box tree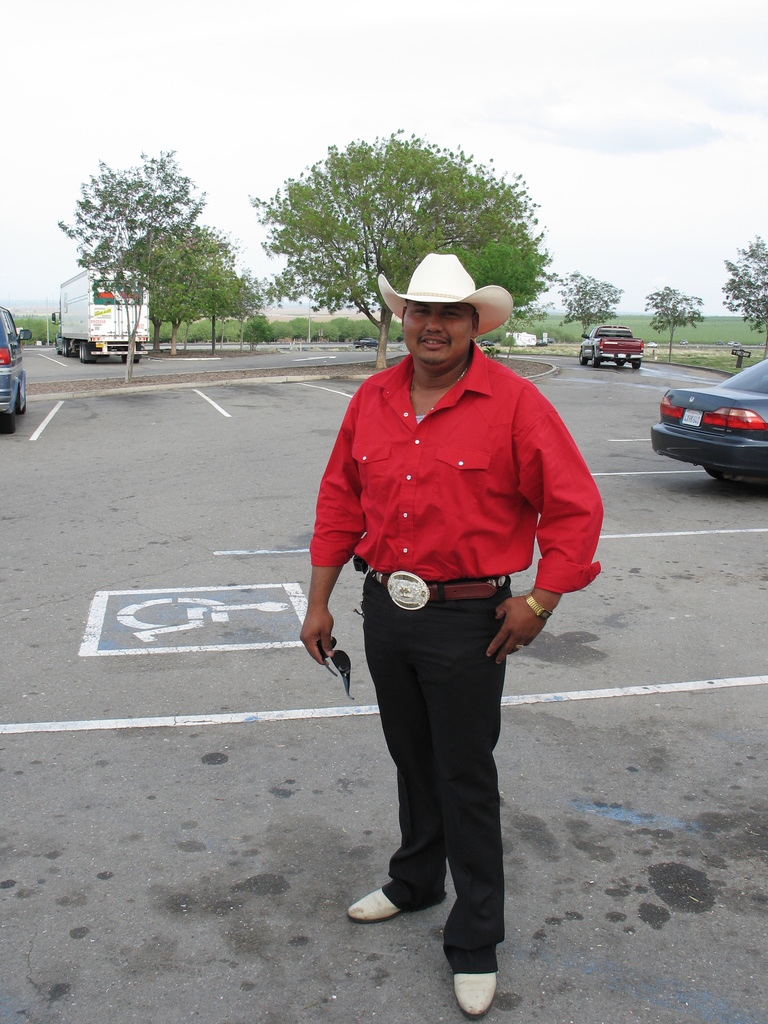
(left=634, top=287, right=701, bottom=359)
